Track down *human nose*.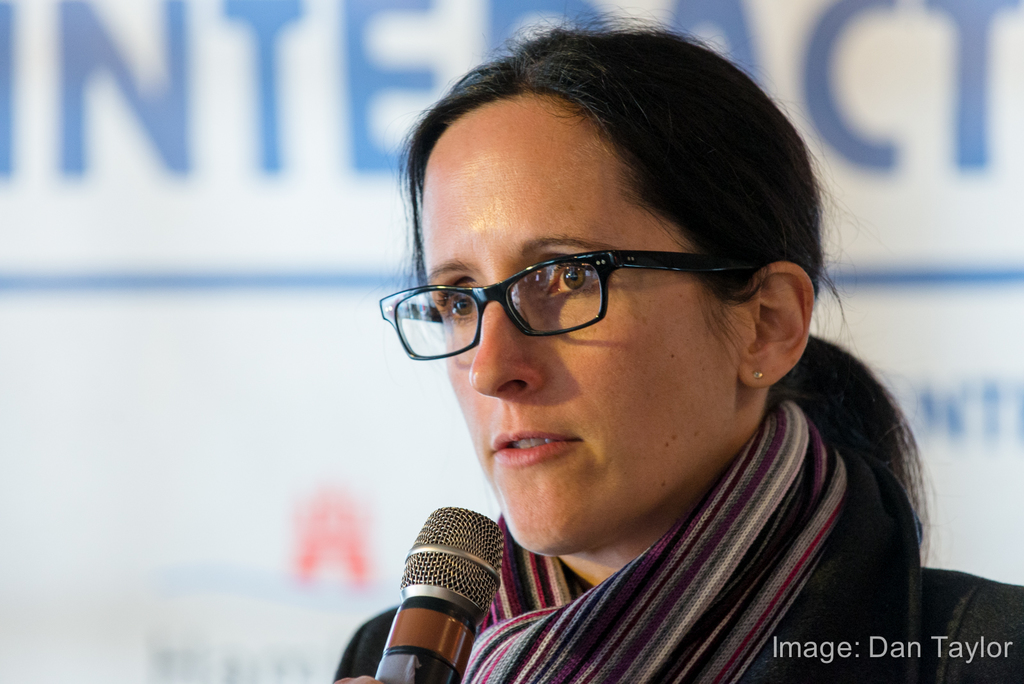
Tracked to left=468, top=301, right=541, bottom=397.
